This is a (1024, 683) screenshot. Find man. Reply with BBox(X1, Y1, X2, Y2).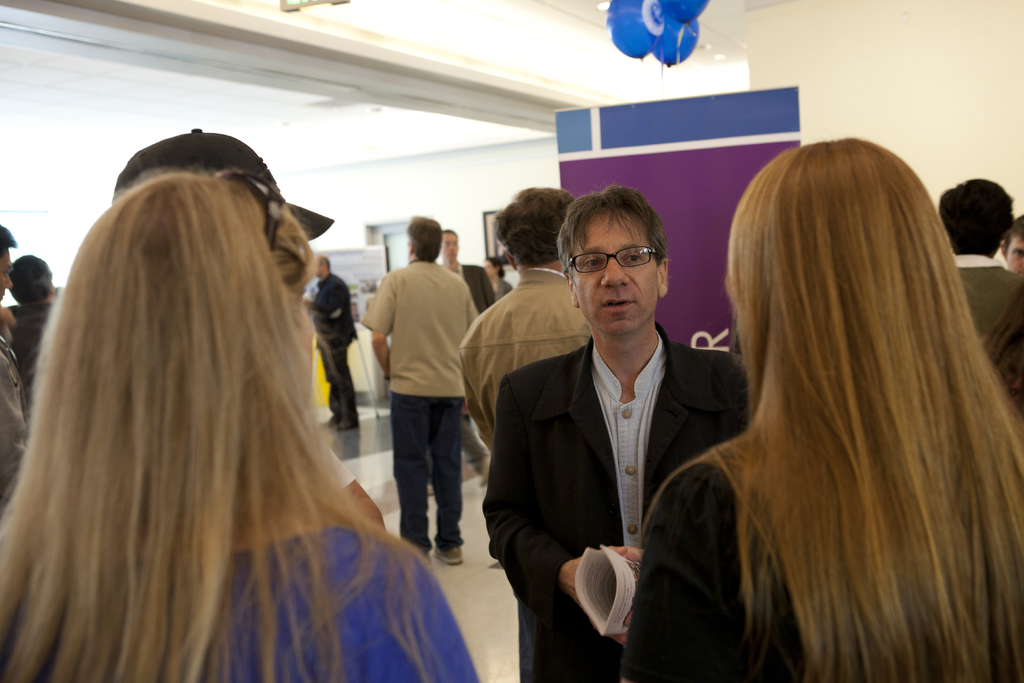
BBox(0, 222, 31, 498).
